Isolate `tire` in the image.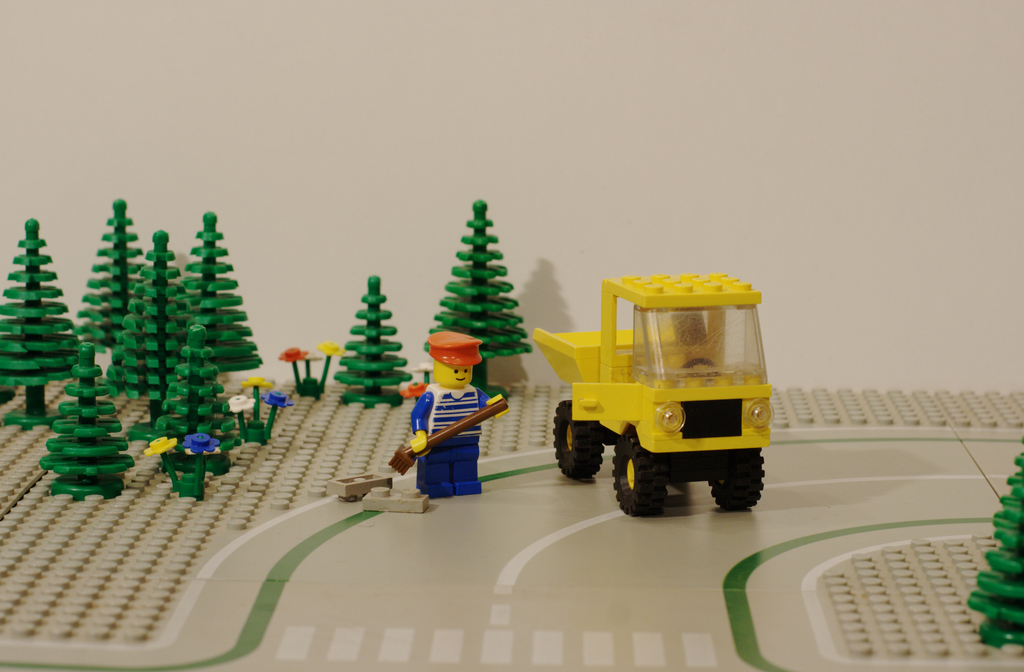
Isolated region: [left=550, top=396, right=607, bottom=481].
